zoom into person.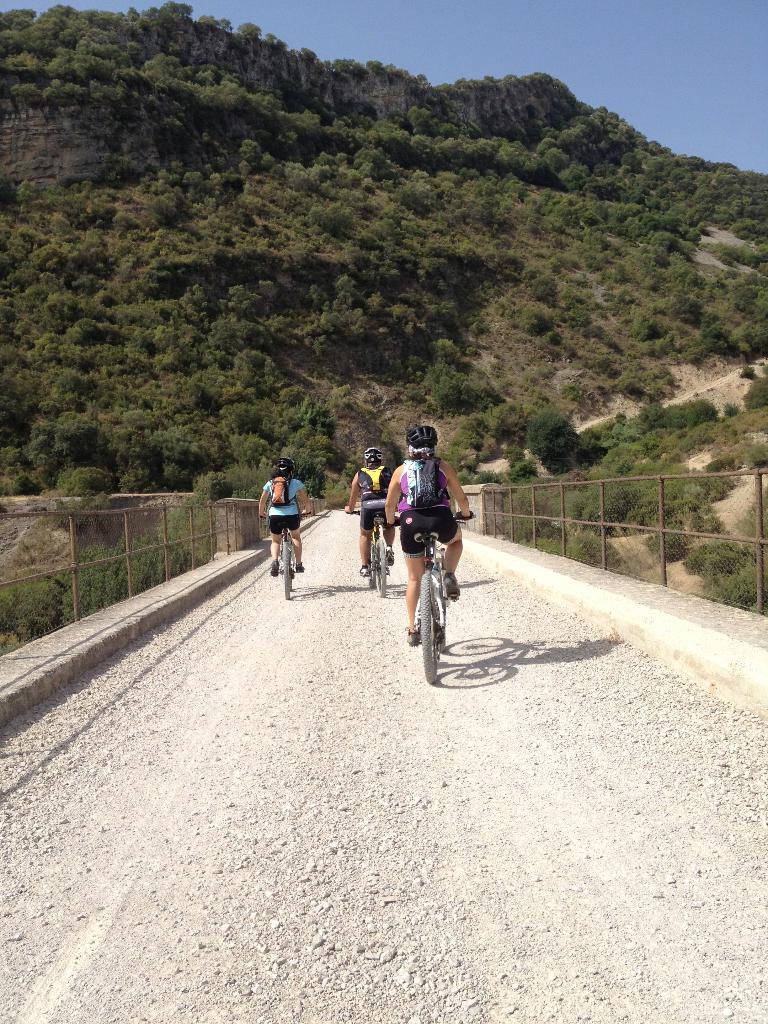
Zoom target: x1=344 y1=447 x2=392 y2=580.
